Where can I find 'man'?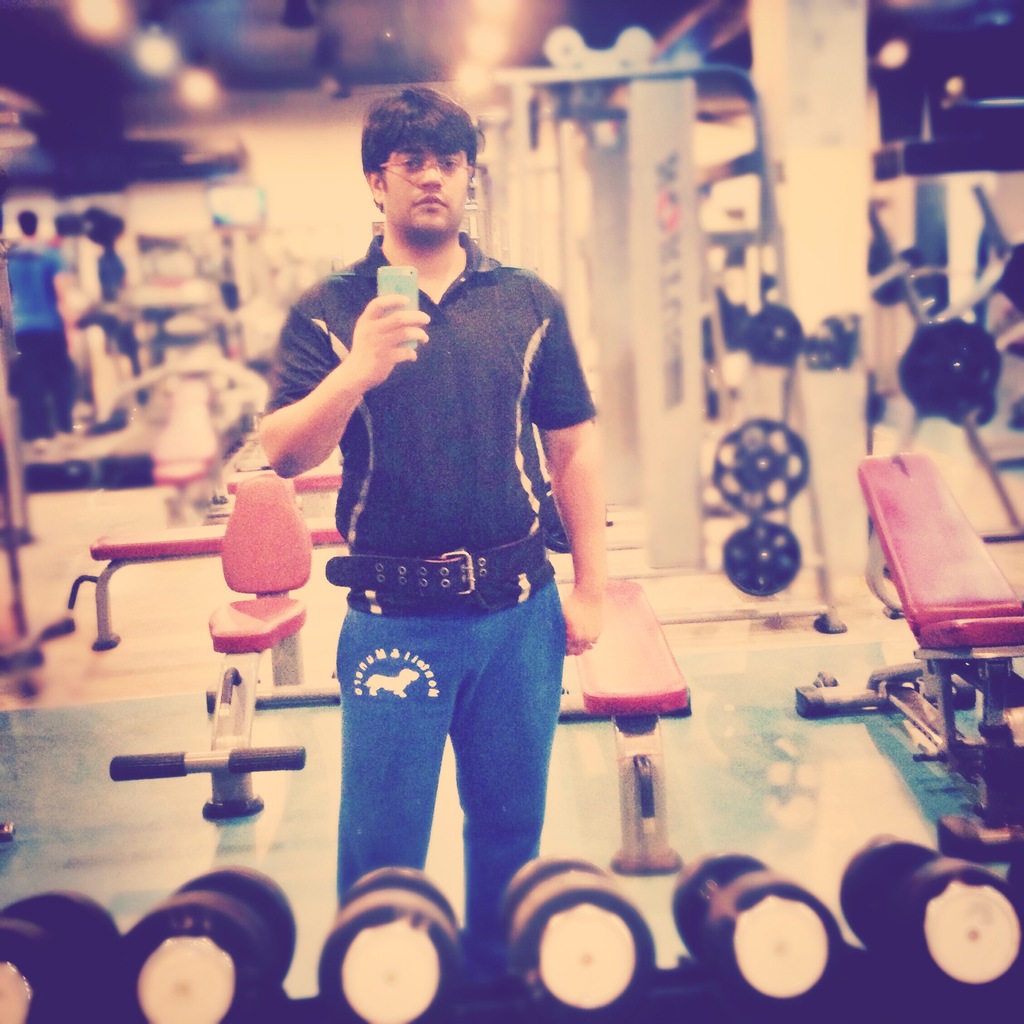
You can find it at 234, 98, 638, 953.
